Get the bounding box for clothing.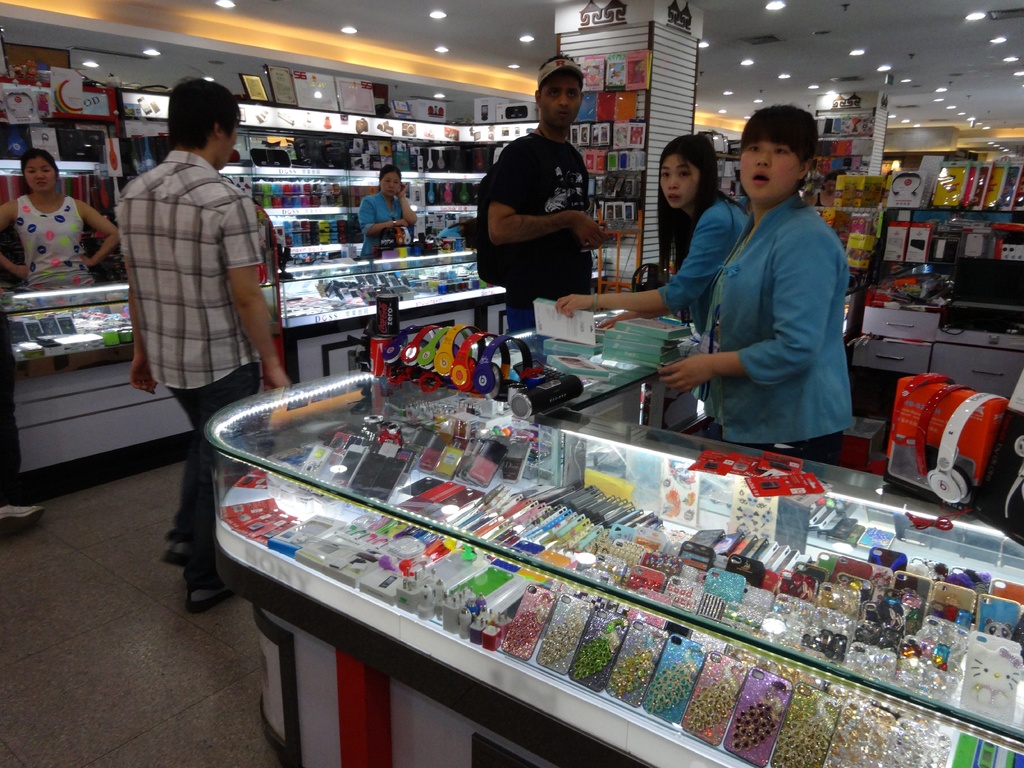
358, 193, 407, 252.
